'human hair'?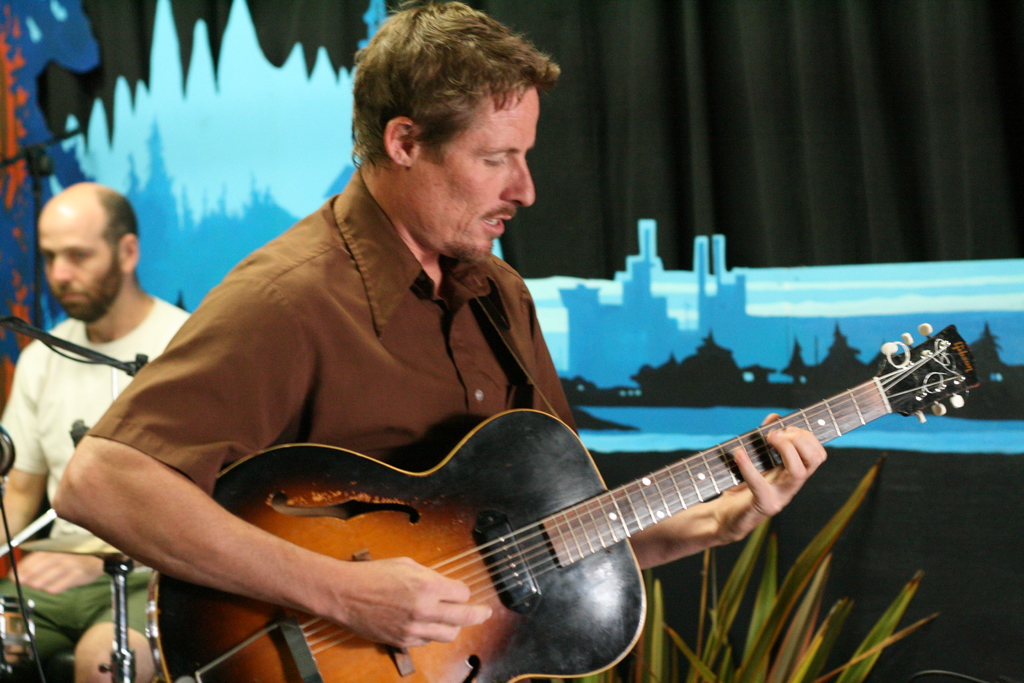
x1=96, y1=188, x2=141, y2=278
